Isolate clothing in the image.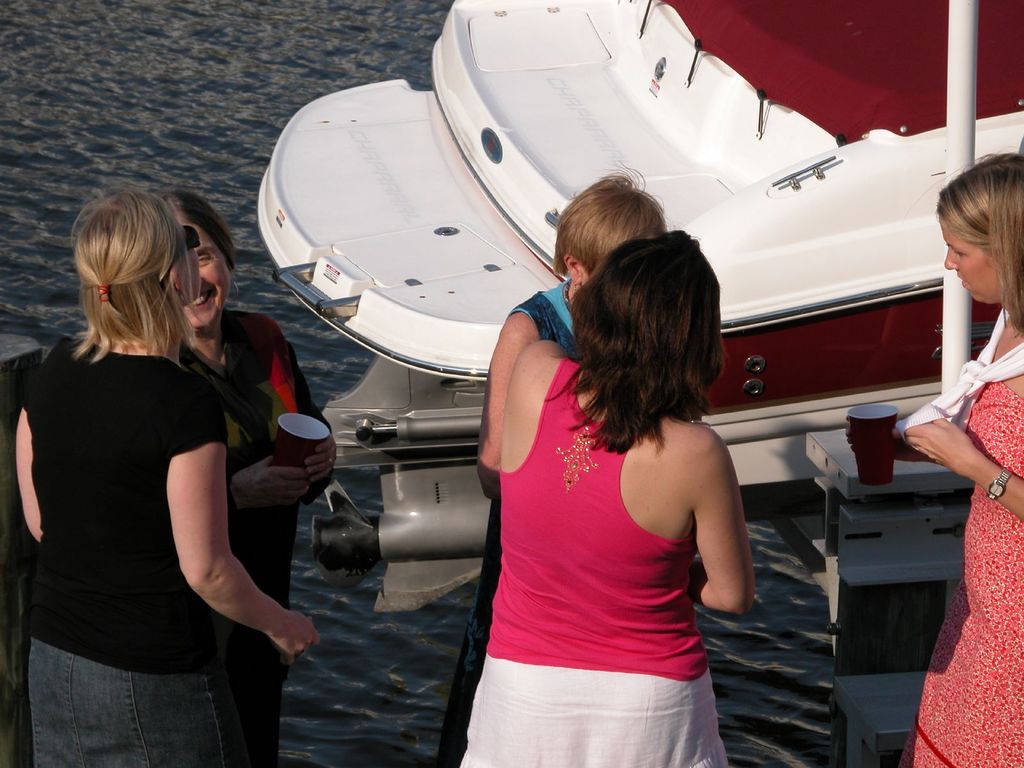
Isolated region: [x1=897, y1=304, x2=1023, y2=767].
